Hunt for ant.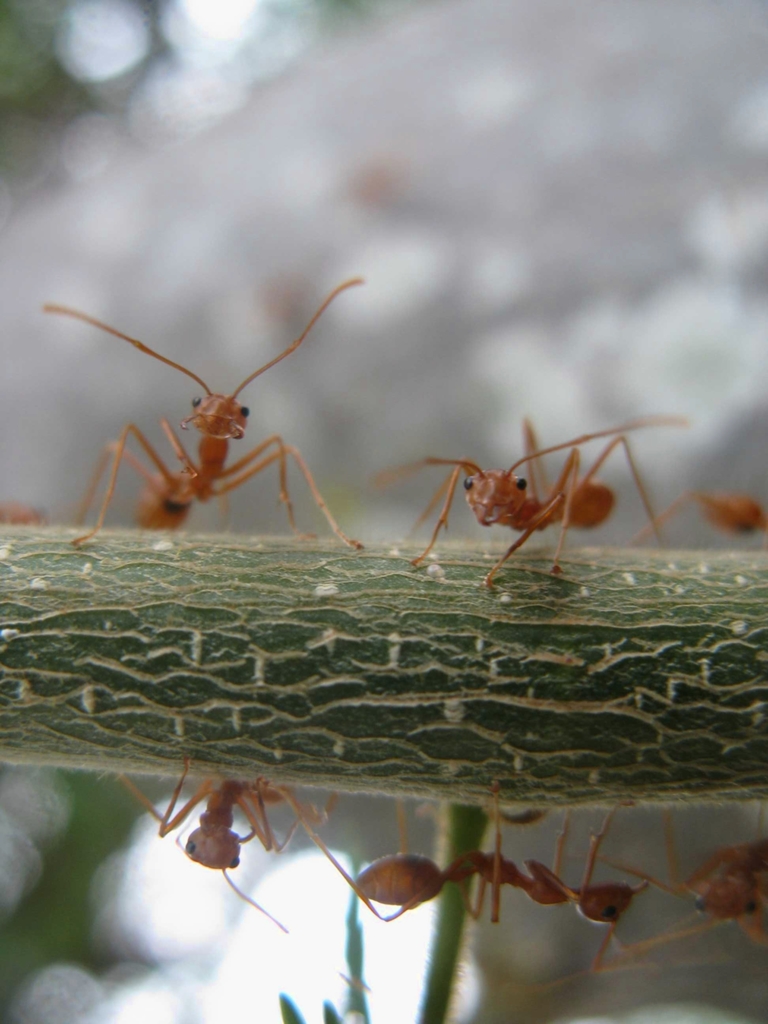
Hunted down at <bbox>30, 282, 376, 552</bbox>.
